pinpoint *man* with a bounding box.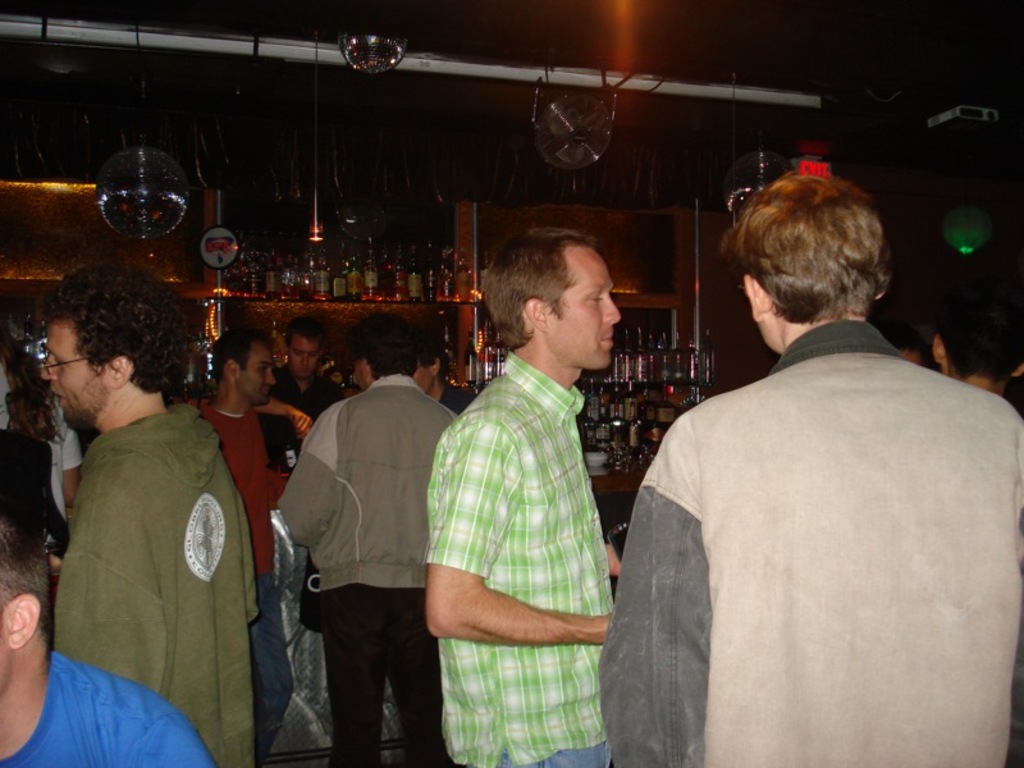
BBox(179, 320, 279, 767).
